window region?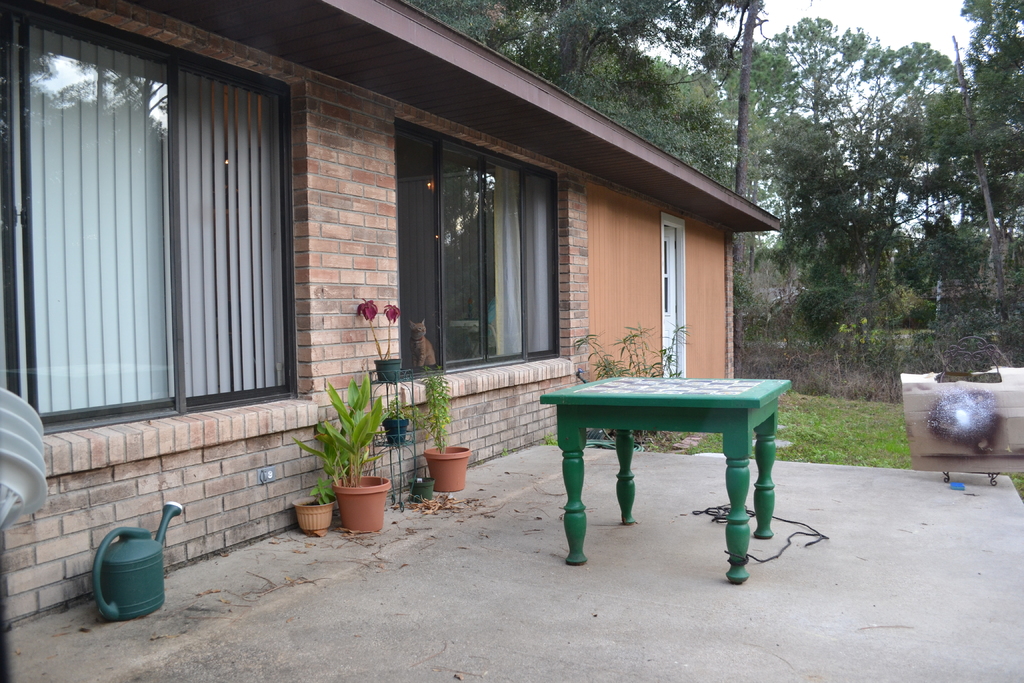
392,118,572,377
